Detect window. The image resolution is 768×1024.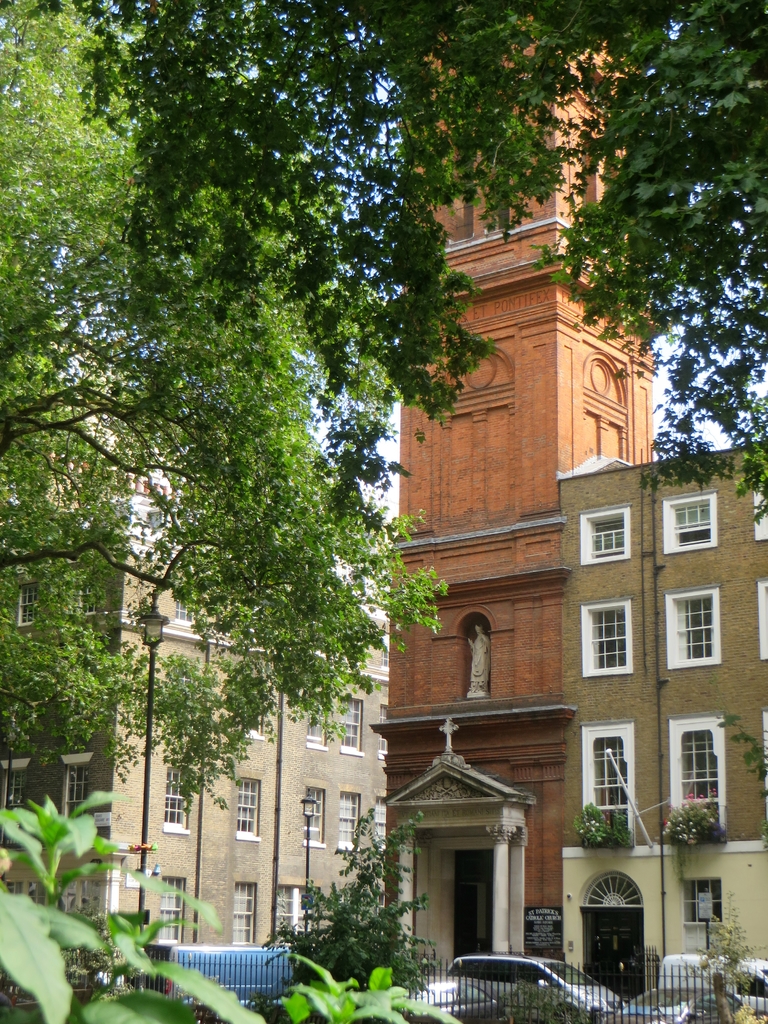
658, 586, 728, 665.
